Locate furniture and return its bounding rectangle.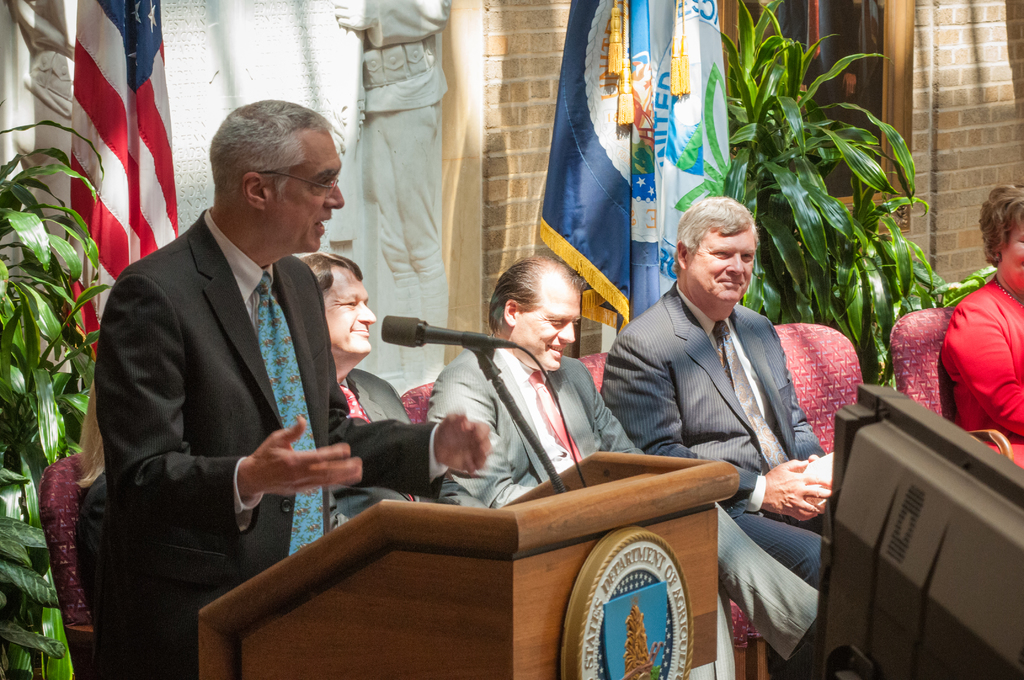
[x1=400, y1=381, x2=438, y2=424].
